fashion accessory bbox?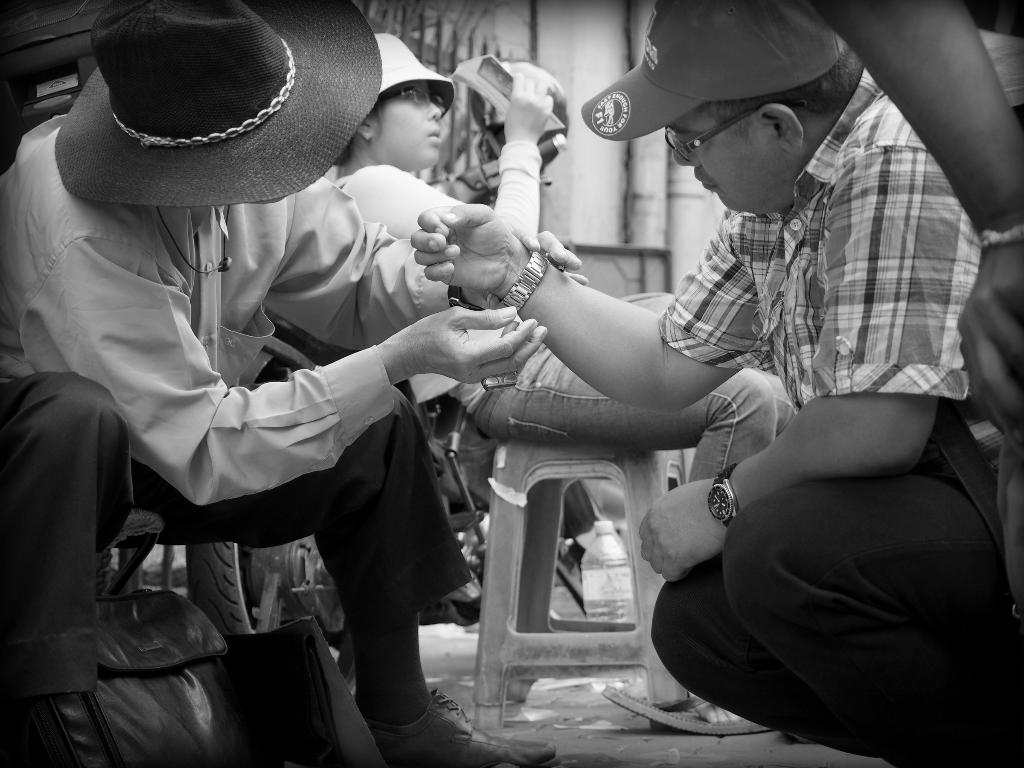
box(703, 461, 742, 529)
